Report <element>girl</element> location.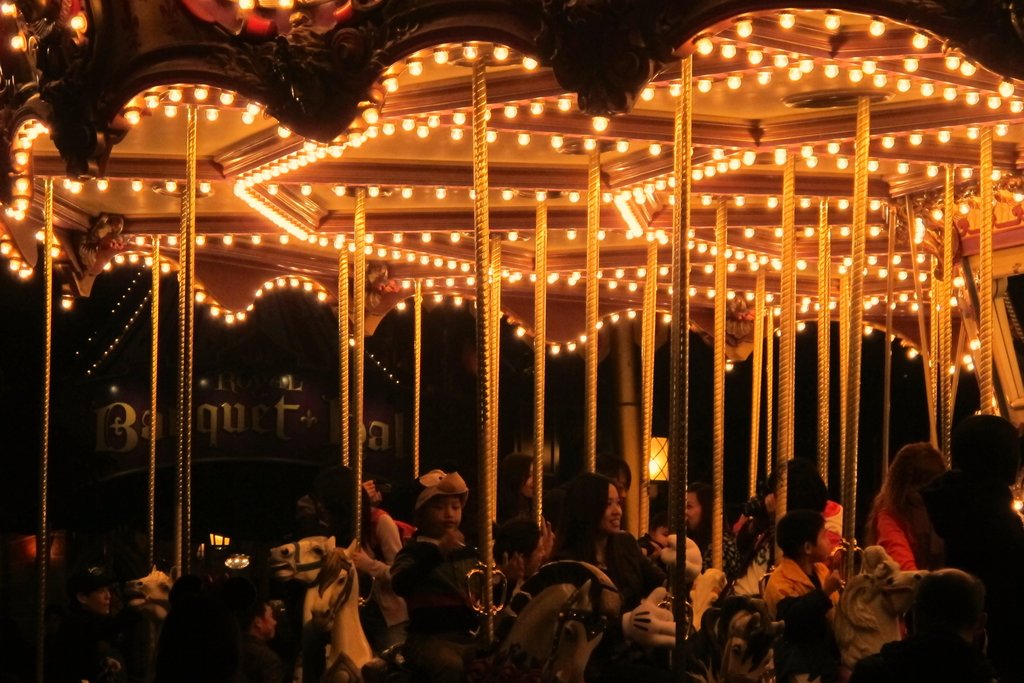
Report: 862, 436, 952, 577.
